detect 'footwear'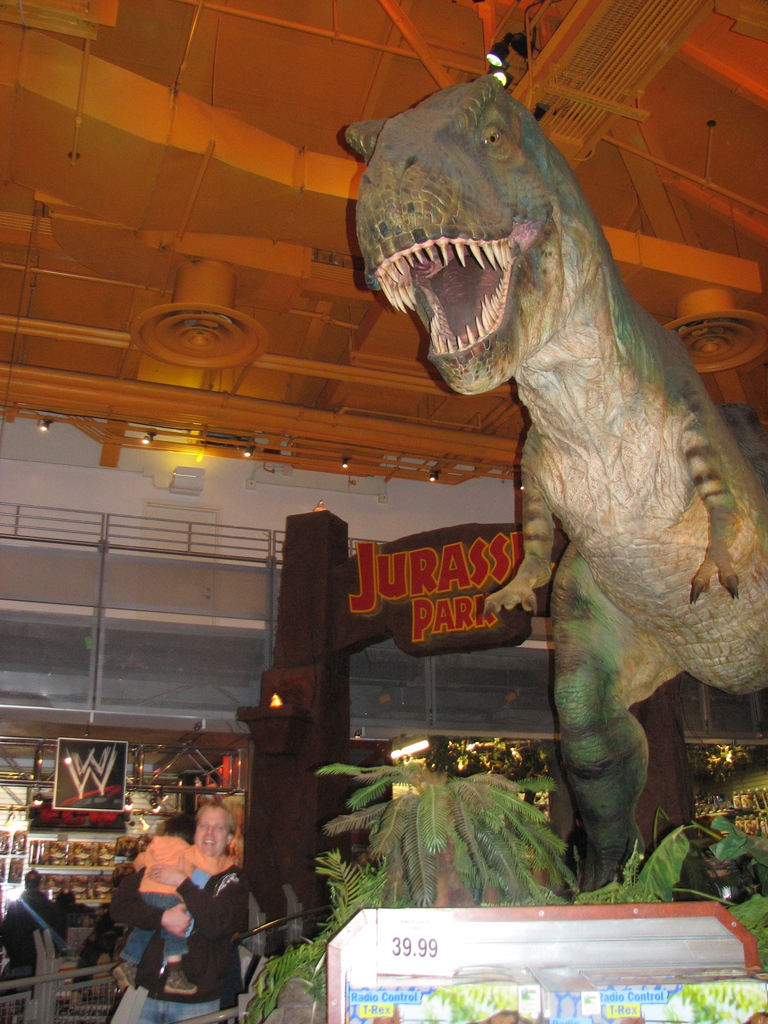
[161,973,200,1003]
